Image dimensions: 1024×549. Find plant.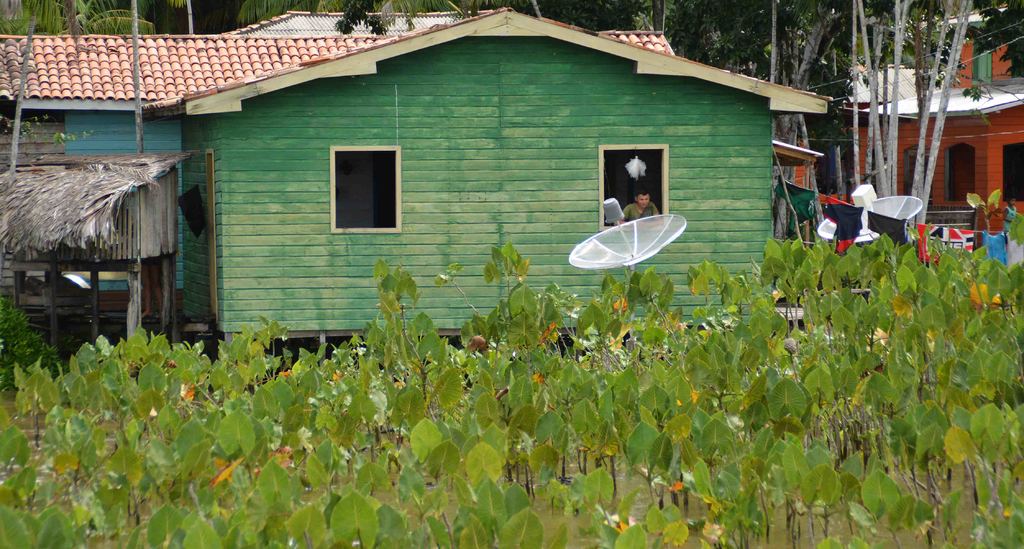
[0, 295, 59, 399].
